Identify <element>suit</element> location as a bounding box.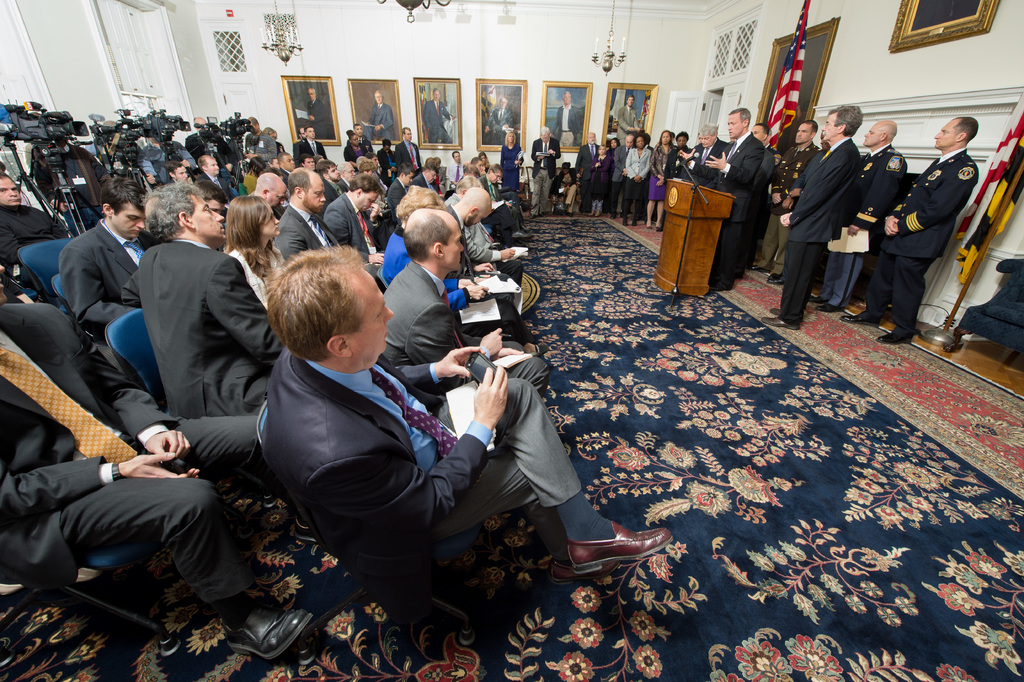
pyautogui.locateOnScreen(614, 104, 639, 140).
